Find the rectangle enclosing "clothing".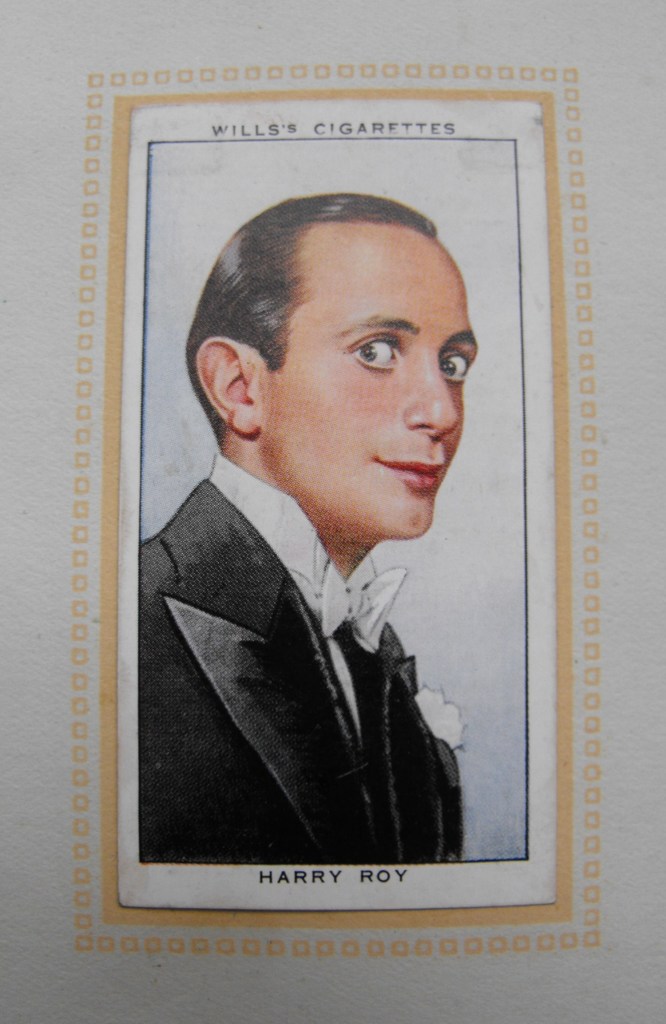
locate(101, 407, 493, 902).
